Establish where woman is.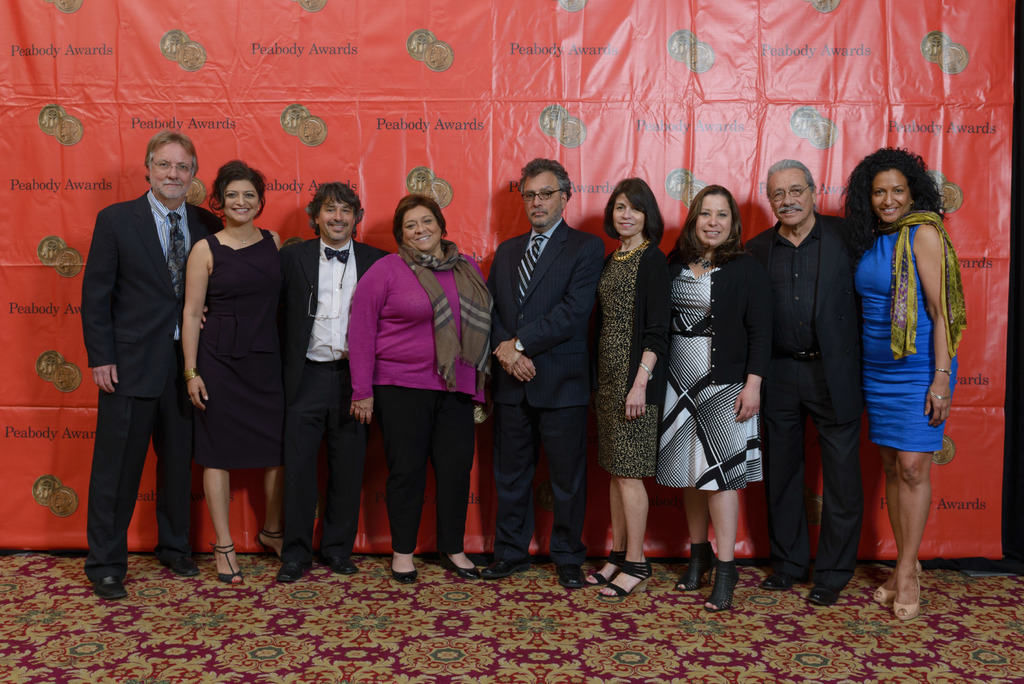
Established at select_region(351, 190, 479, 586).
